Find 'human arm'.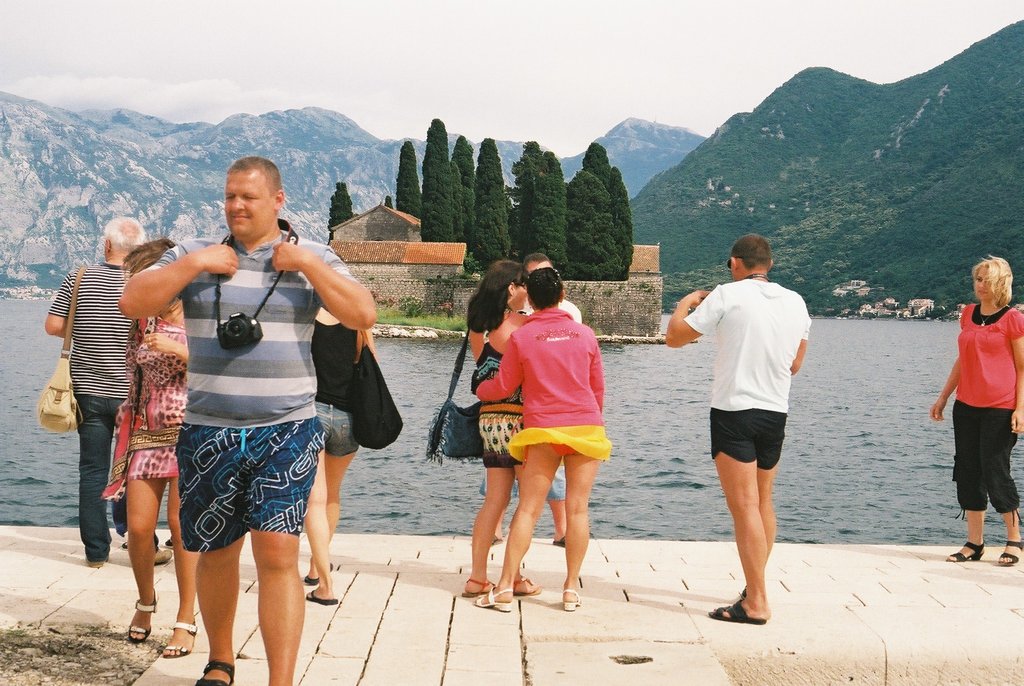
(480,337,516,400).
